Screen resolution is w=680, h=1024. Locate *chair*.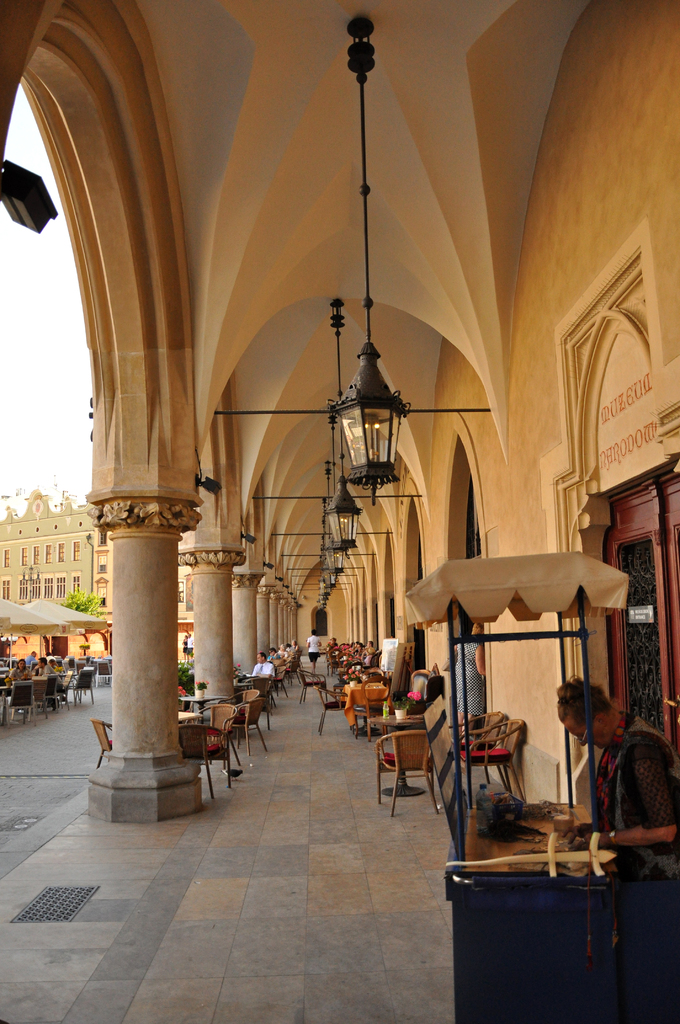
rect(74, 659, 90, 671).
